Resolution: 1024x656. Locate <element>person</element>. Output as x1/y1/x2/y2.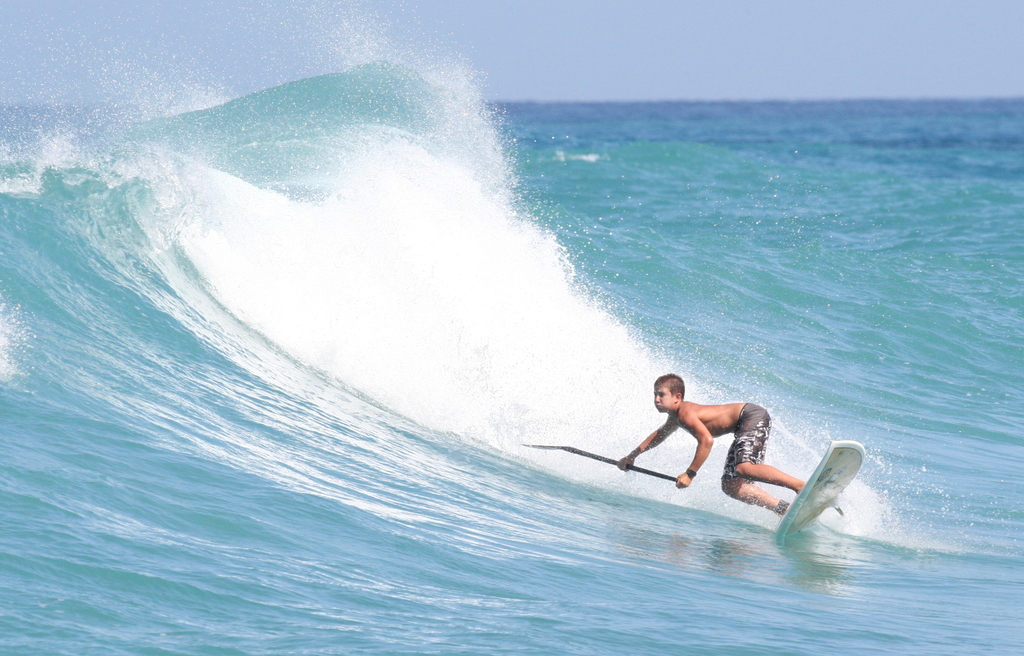
617/368/795/511.
